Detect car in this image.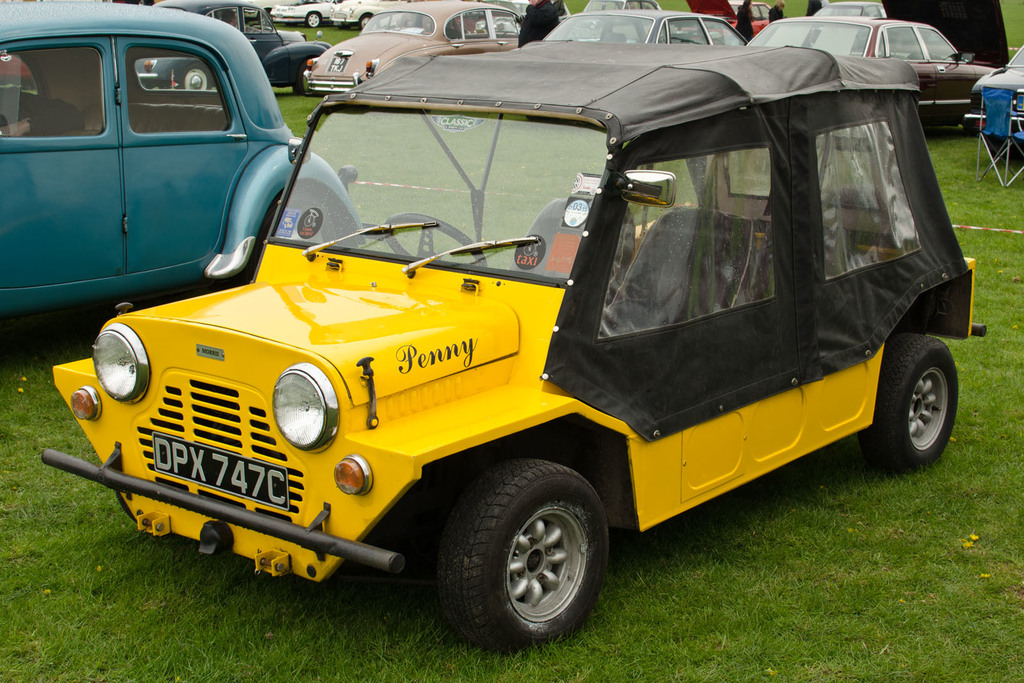
Detection: [x1=961, y1=44, x2=1023, y2=142].
